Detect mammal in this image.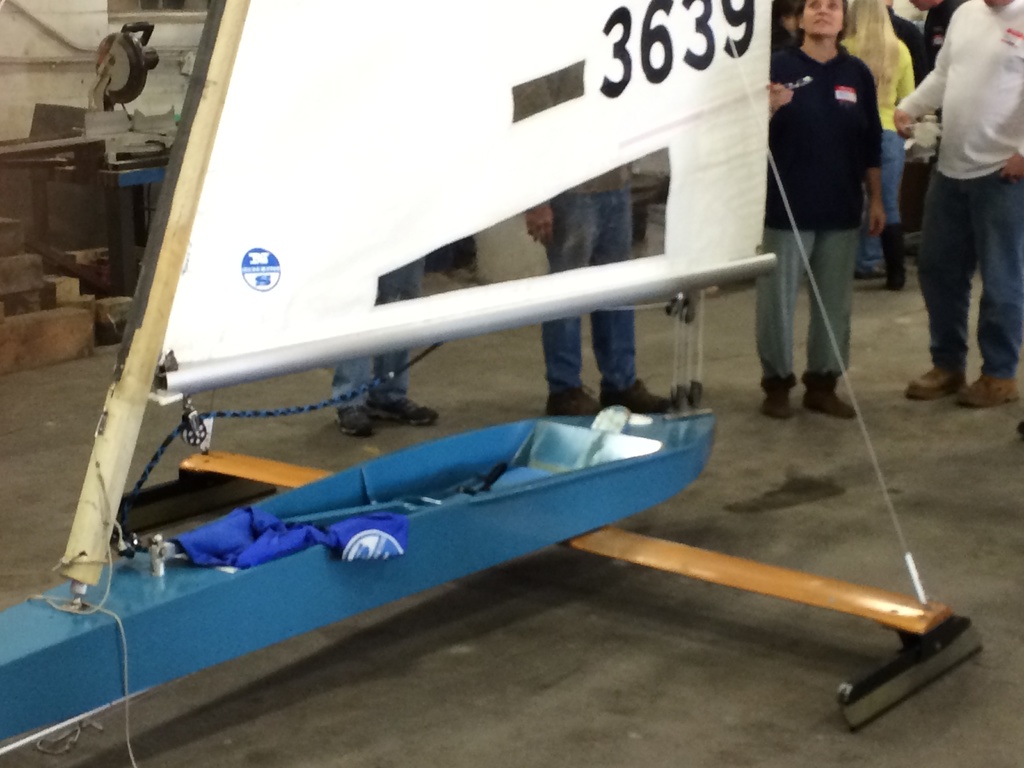
Detection: [906, 0, 954, 234].
